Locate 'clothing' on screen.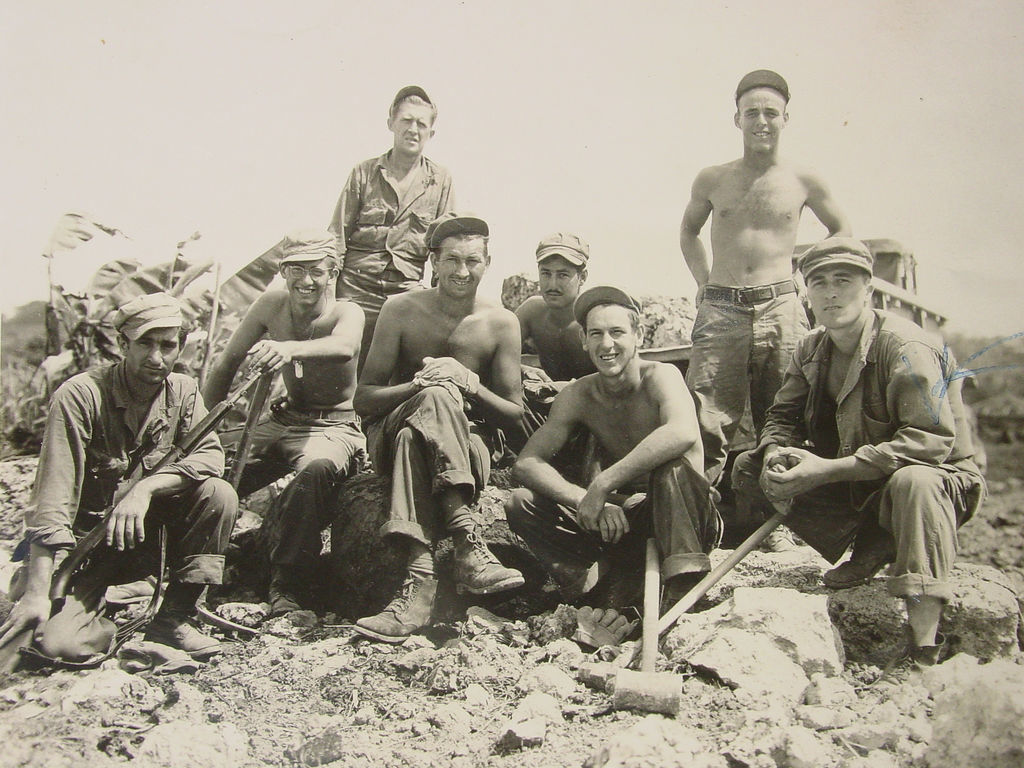
On screen at [512,360,577,443].
